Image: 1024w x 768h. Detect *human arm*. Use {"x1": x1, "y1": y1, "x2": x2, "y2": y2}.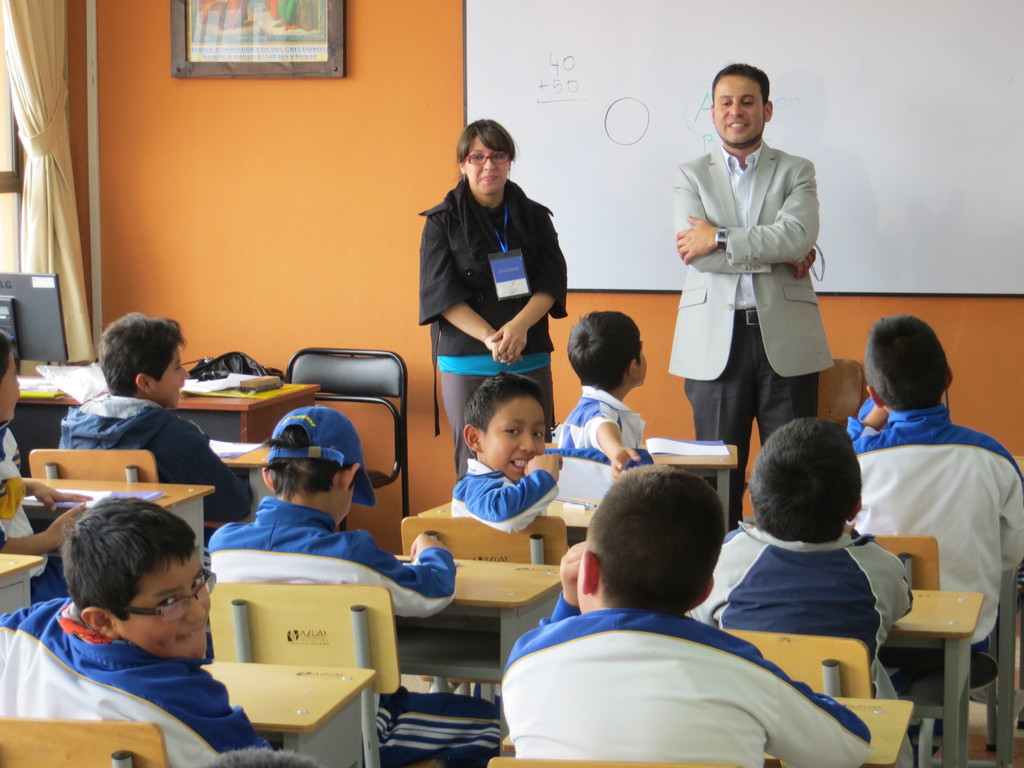
{"x1": 349, "y1": 522, "x2": 464, "y2": 625}.
